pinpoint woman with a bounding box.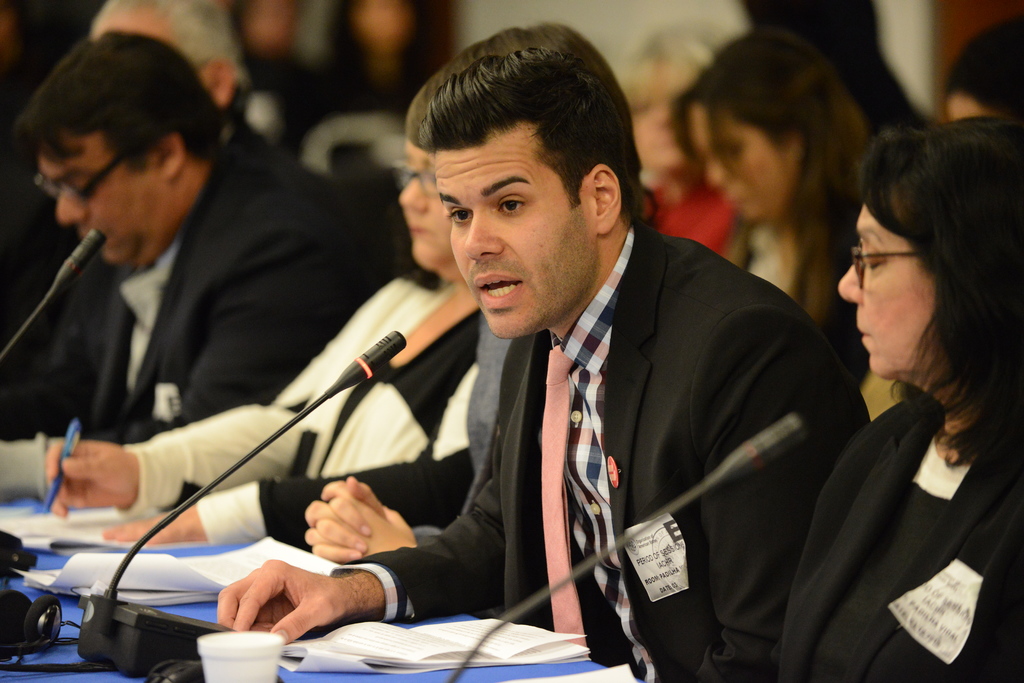
{"left": 668, "top": 28, "right": 875, "bottom": 335}.
